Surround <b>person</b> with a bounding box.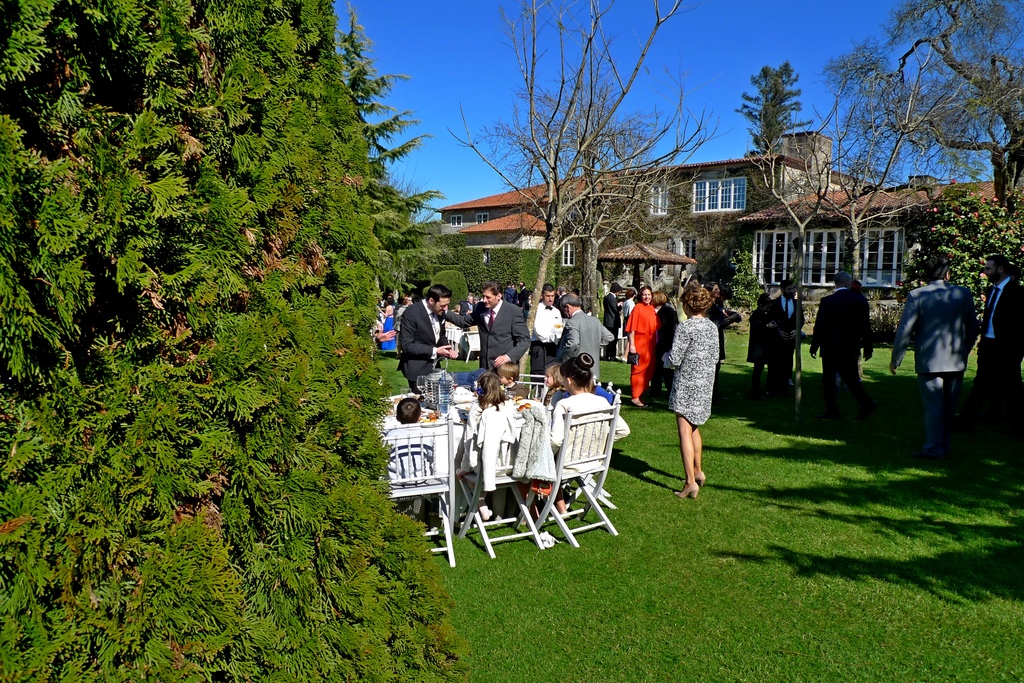
774,279,799,409.
